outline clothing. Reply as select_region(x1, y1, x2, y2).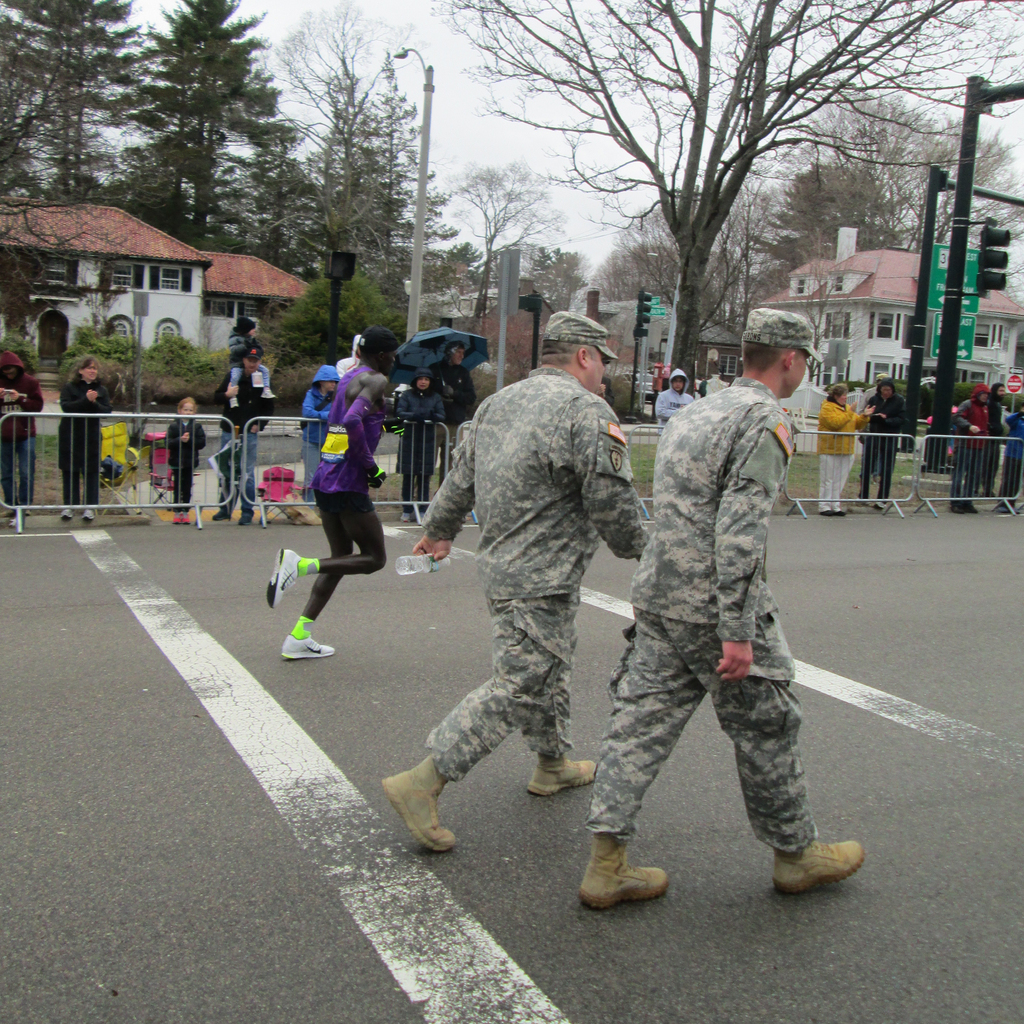
select_region(956, 378, 1023, 517).
